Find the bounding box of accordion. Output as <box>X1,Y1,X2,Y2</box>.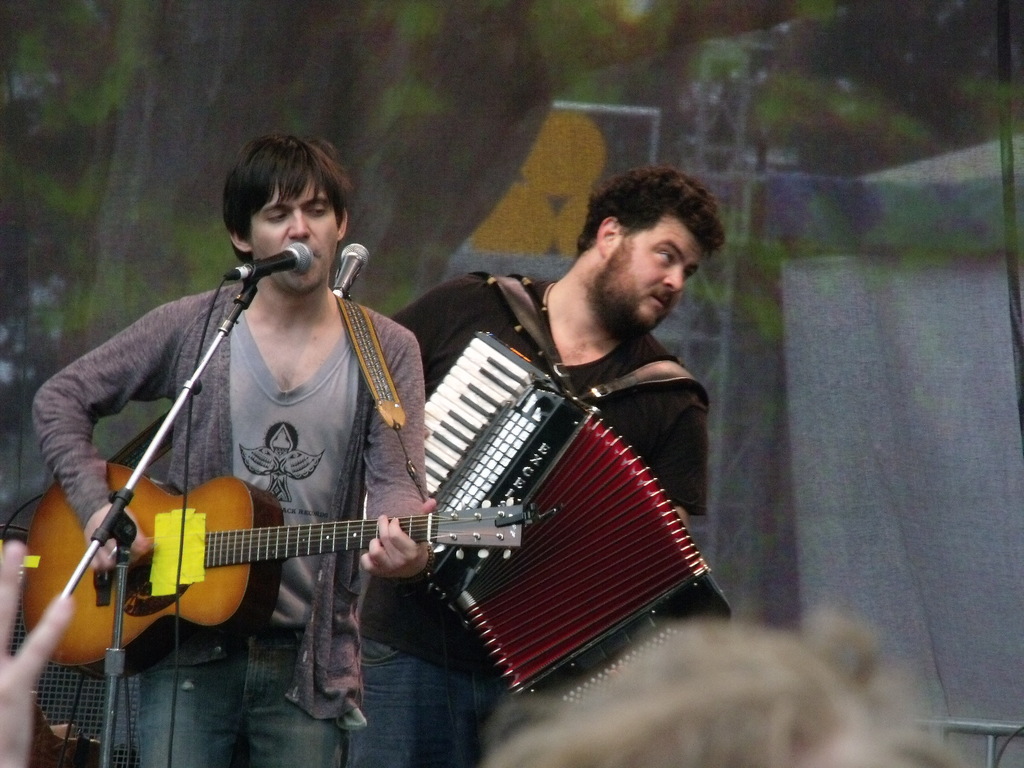
<box>390,267,706,697</box>.
